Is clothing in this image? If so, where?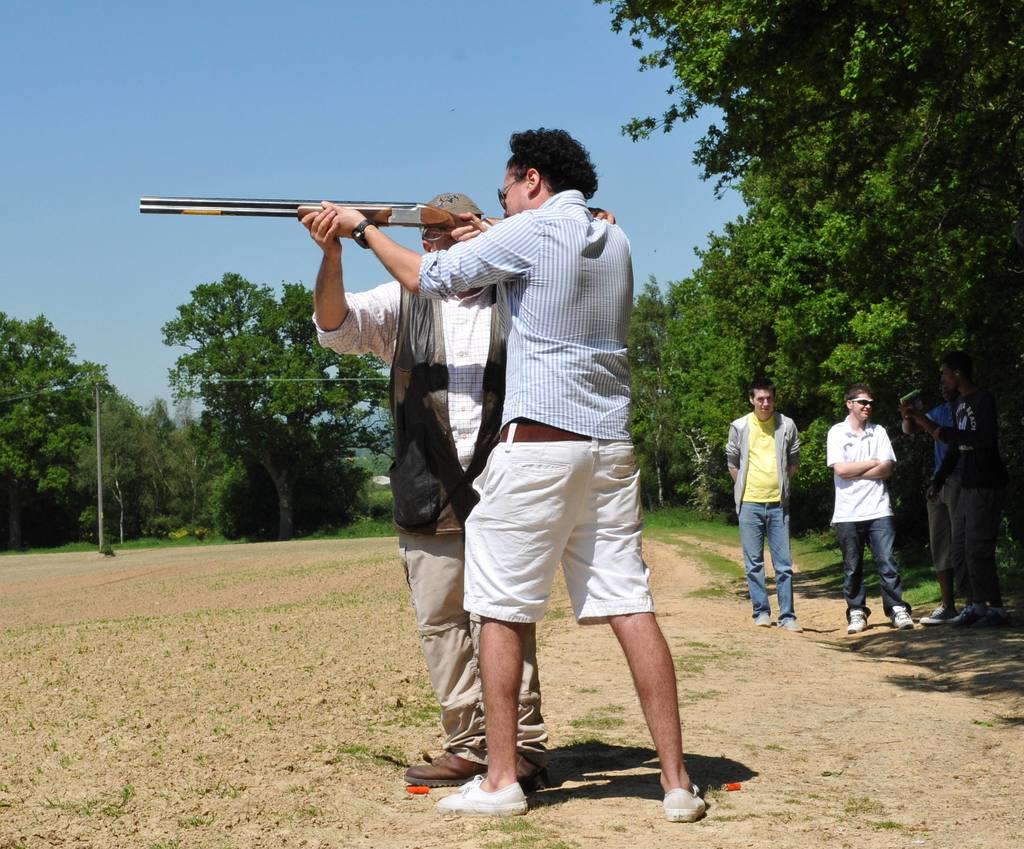
Yes, at <bbox>920, 395, 955, 582</bbox>.
